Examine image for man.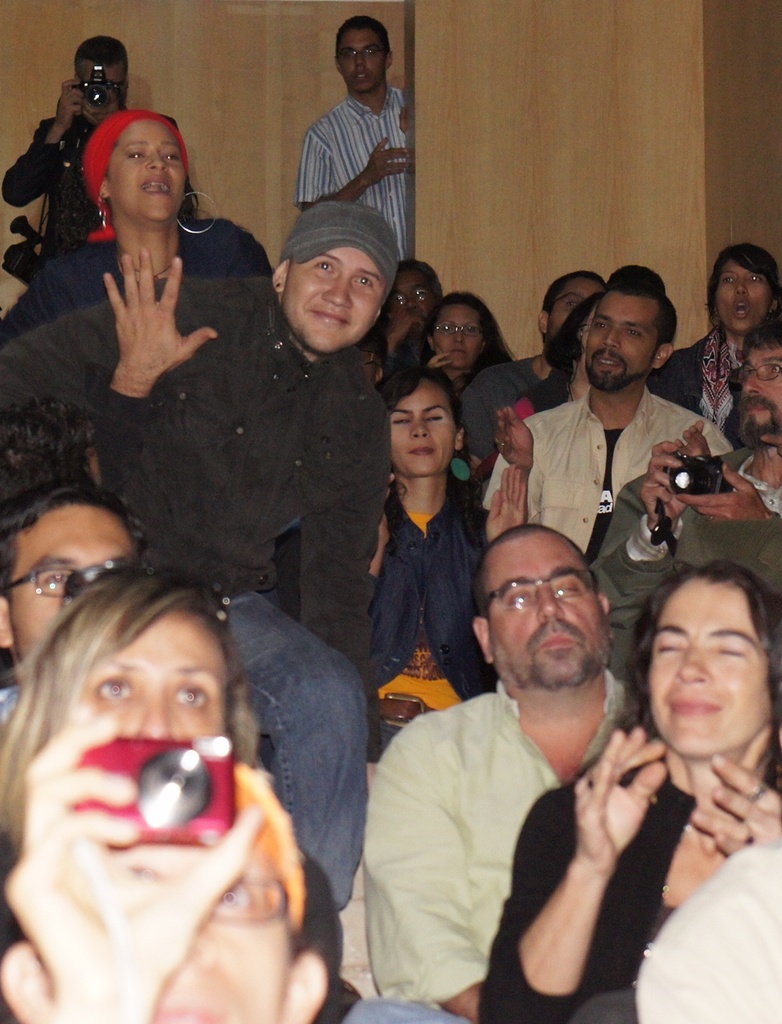
Examination result: locate(586, 306, 781, 691).
